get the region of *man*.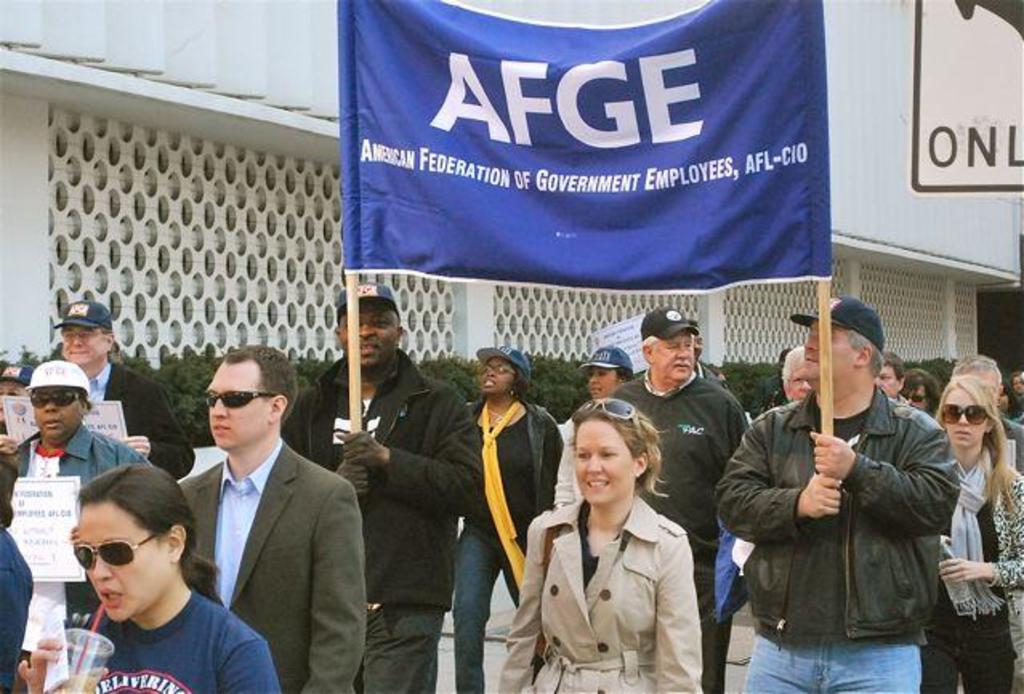
(left=611, top=305, right=753, bottom=692).
